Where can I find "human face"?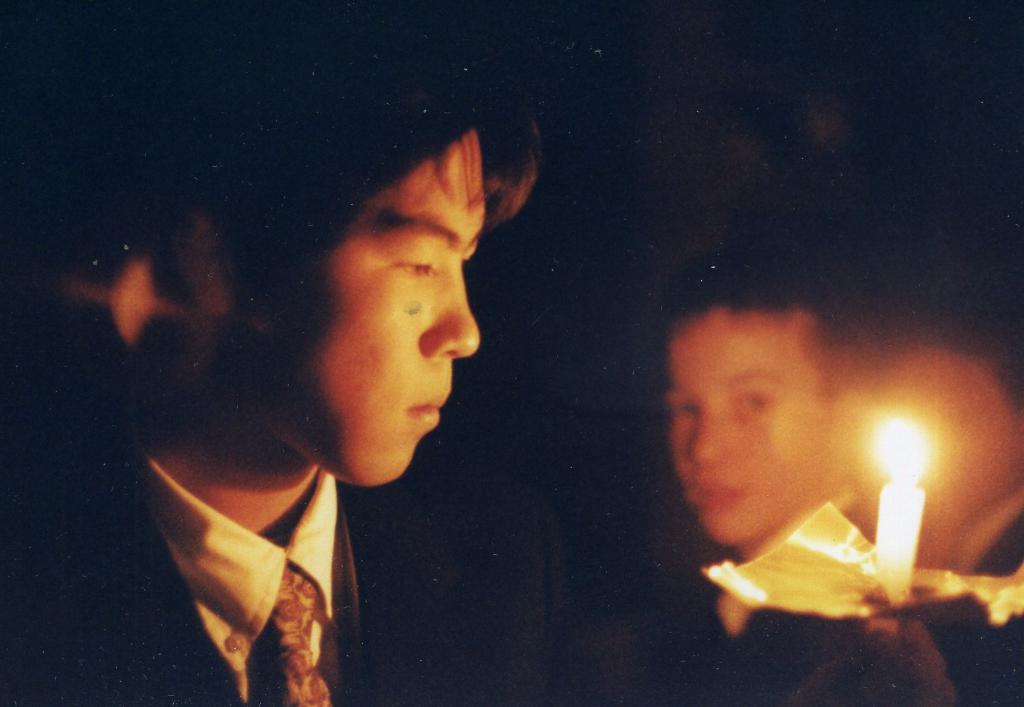
You can find it at box=[218, 131, 486, 481].
